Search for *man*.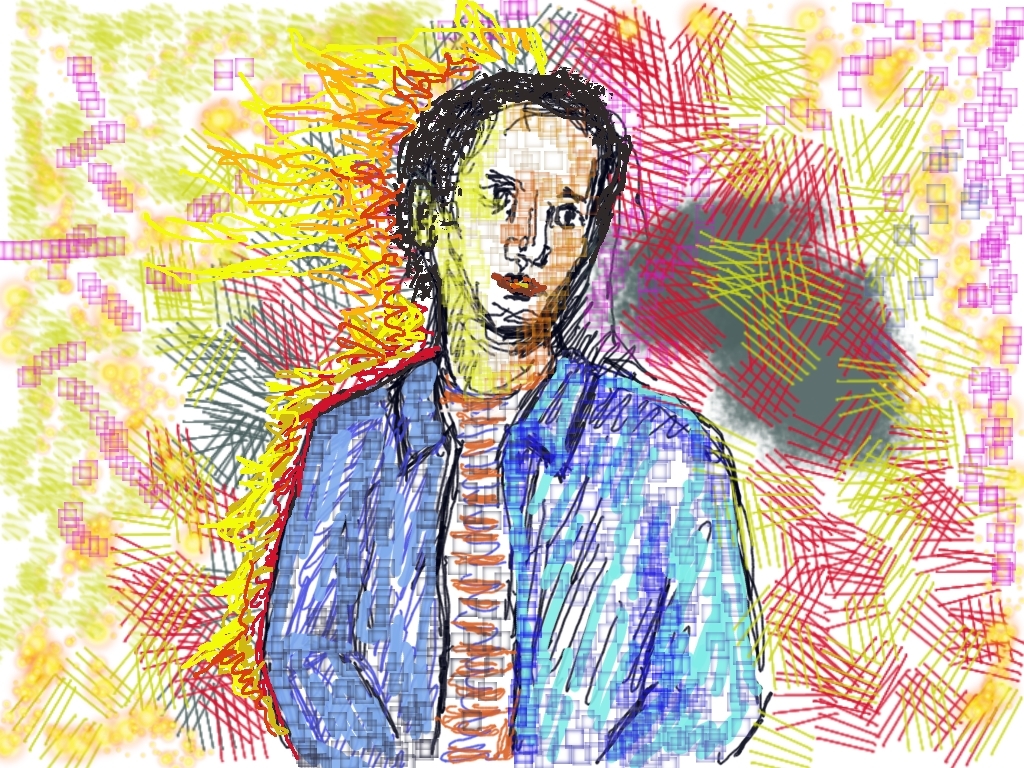
Found at region(231, 71, 828, 740).
